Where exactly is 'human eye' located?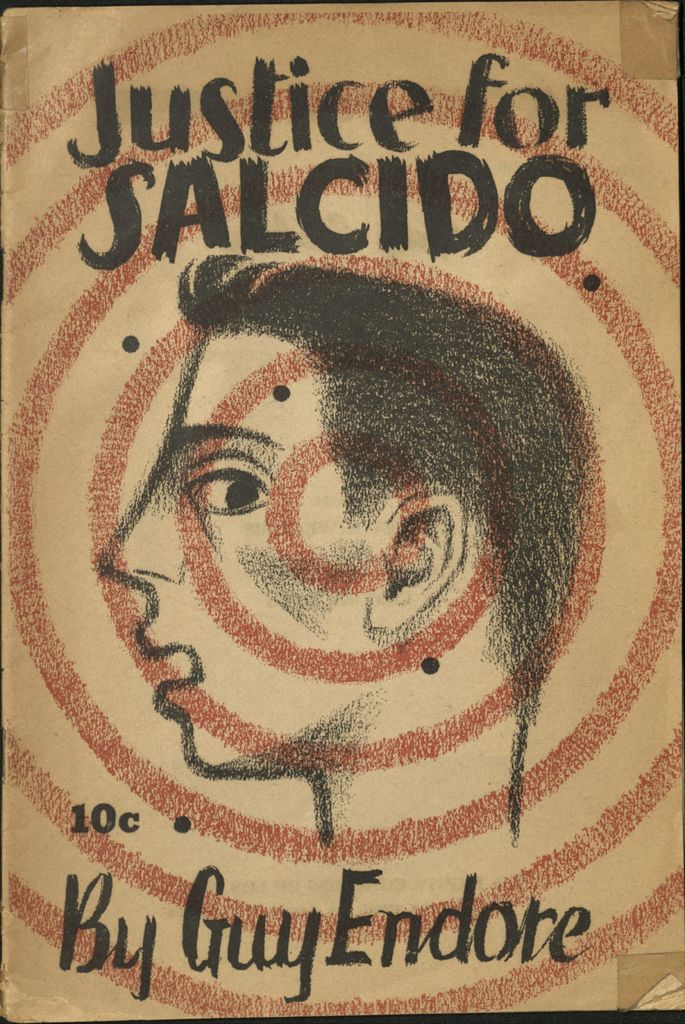
Its bounding box is {"left": 180, "top": 457, "right": 266, "bottom": 527}.
